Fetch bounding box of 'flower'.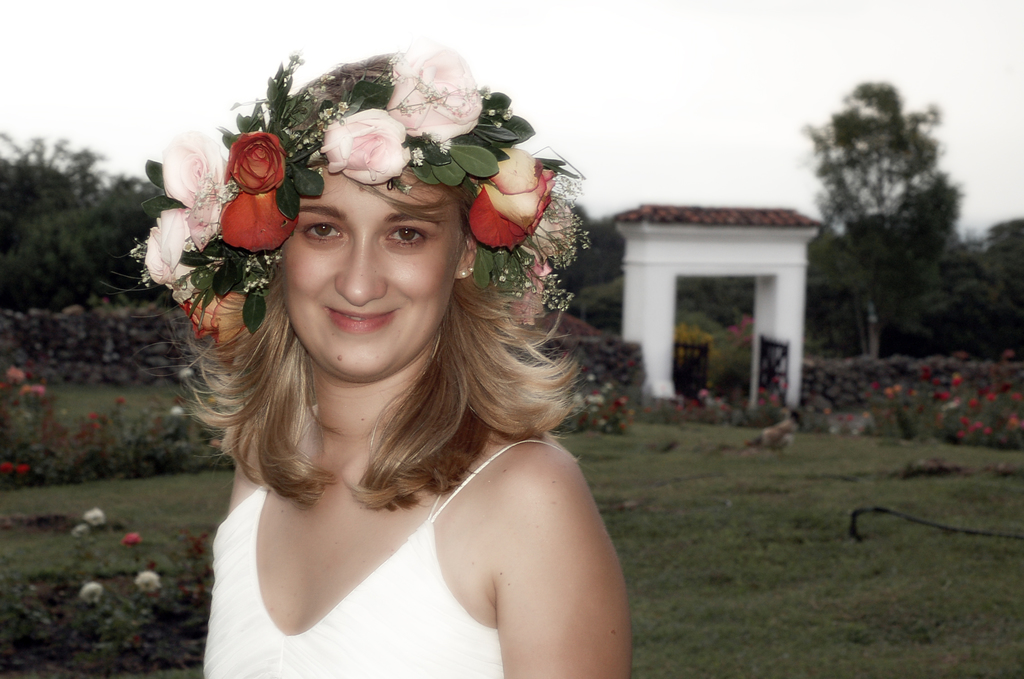
Bbox: {"left": 462, "top": 152, "right": 551, "bottom": 247}.
